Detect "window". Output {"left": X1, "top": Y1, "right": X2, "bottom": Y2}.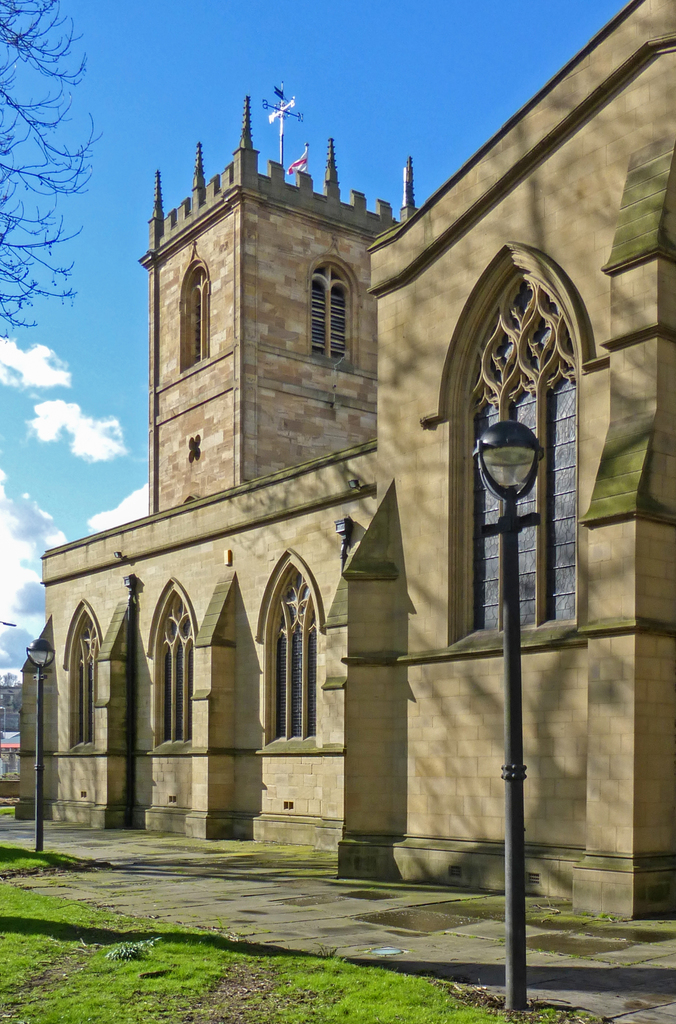
{"left": 273, "top": 571, "right": 318, "bottom": 742}.
